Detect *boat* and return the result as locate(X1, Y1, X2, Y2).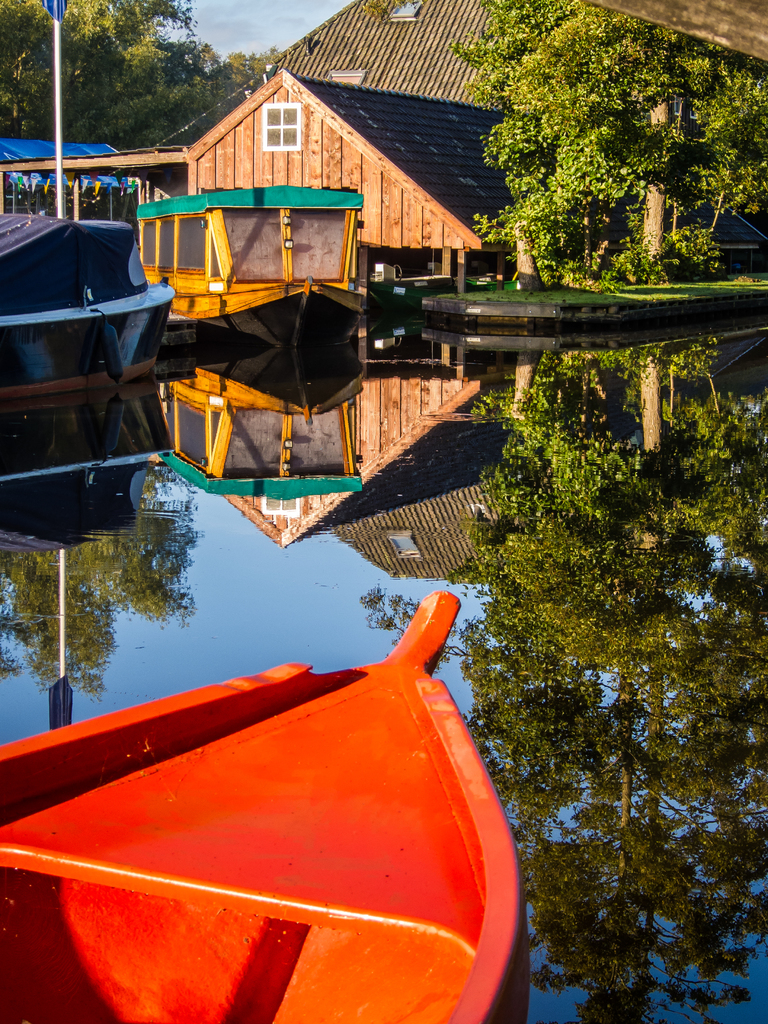
locate(0, 4, 168, 397).
